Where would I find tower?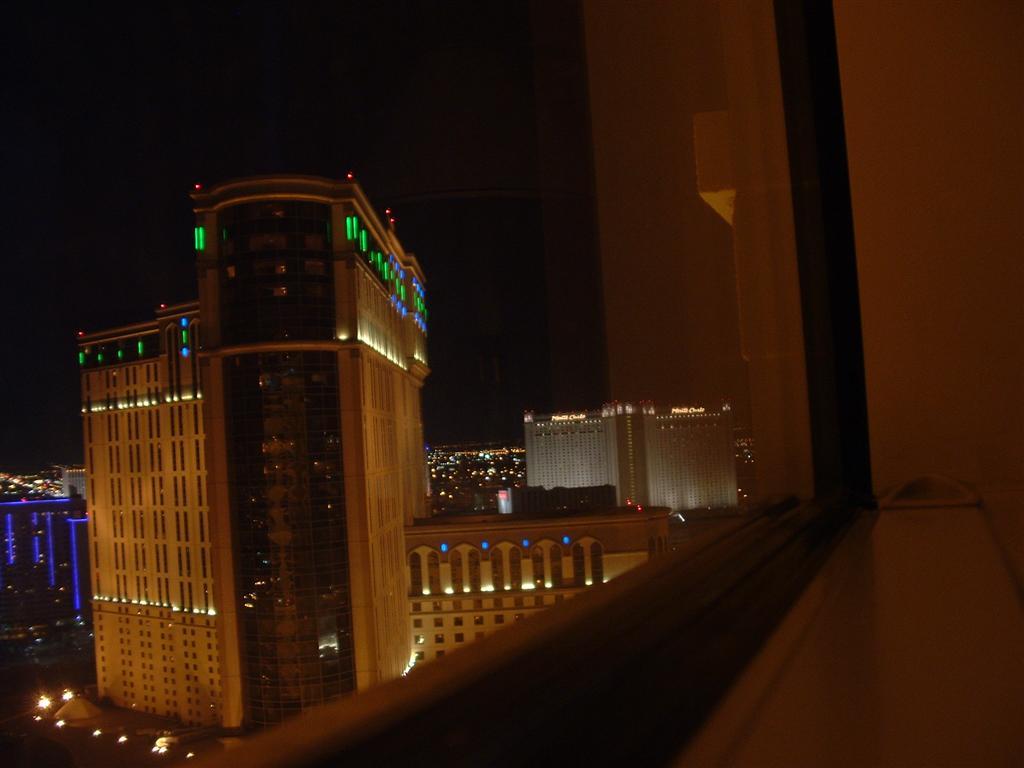
At locate(66, 509, 91, 620).
